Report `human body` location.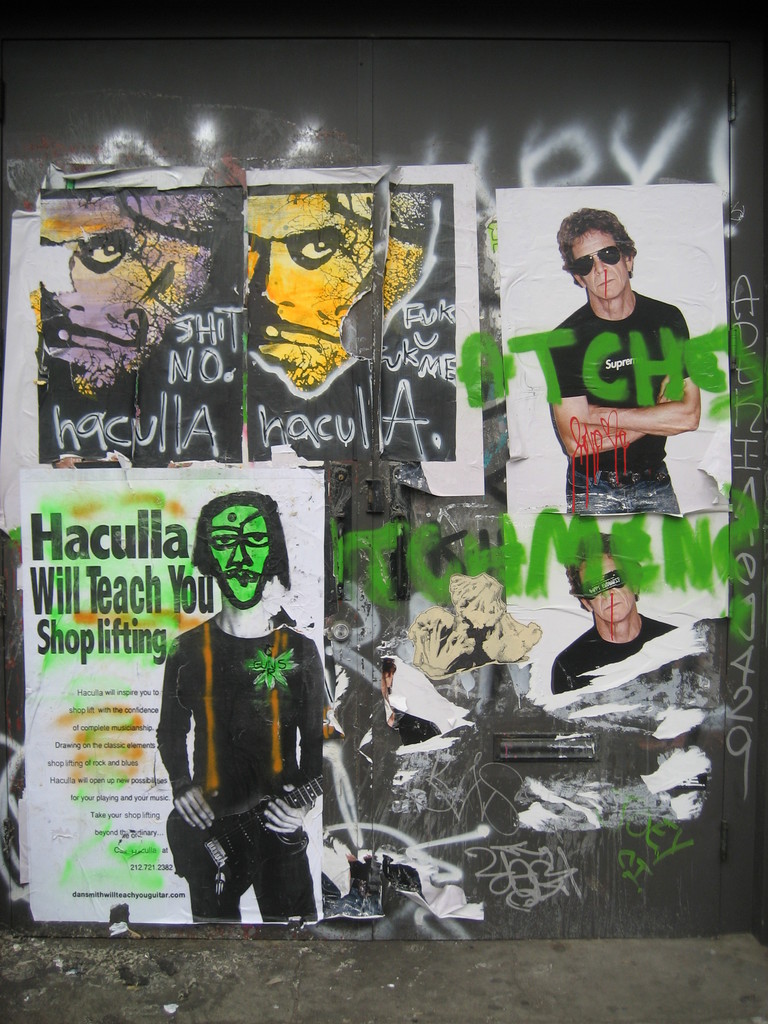
Report: (556, 529, 680, 696).
